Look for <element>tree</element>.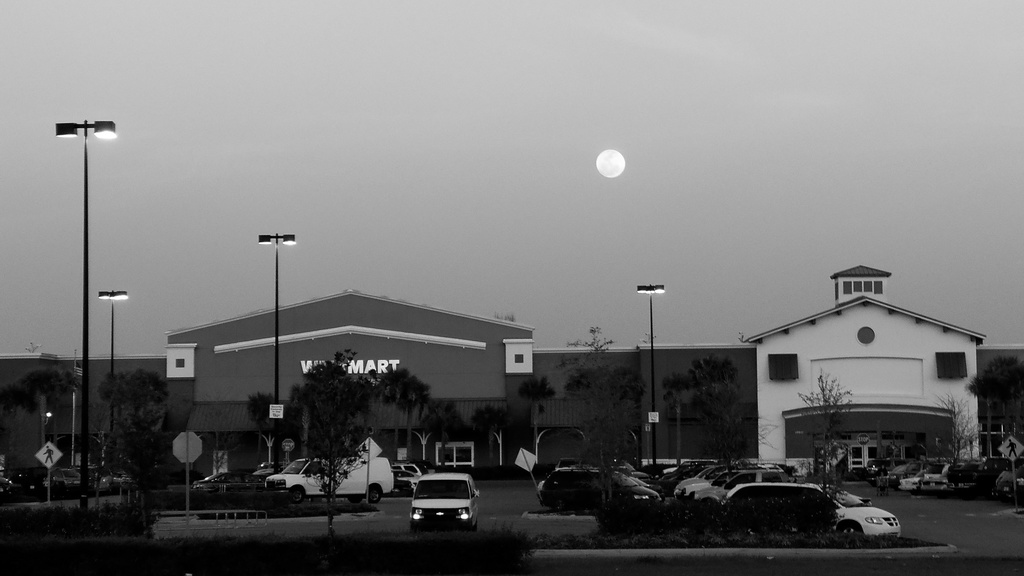
Found: {"left": 120, "top": 367, "right": 168, "bottom": 421}.
